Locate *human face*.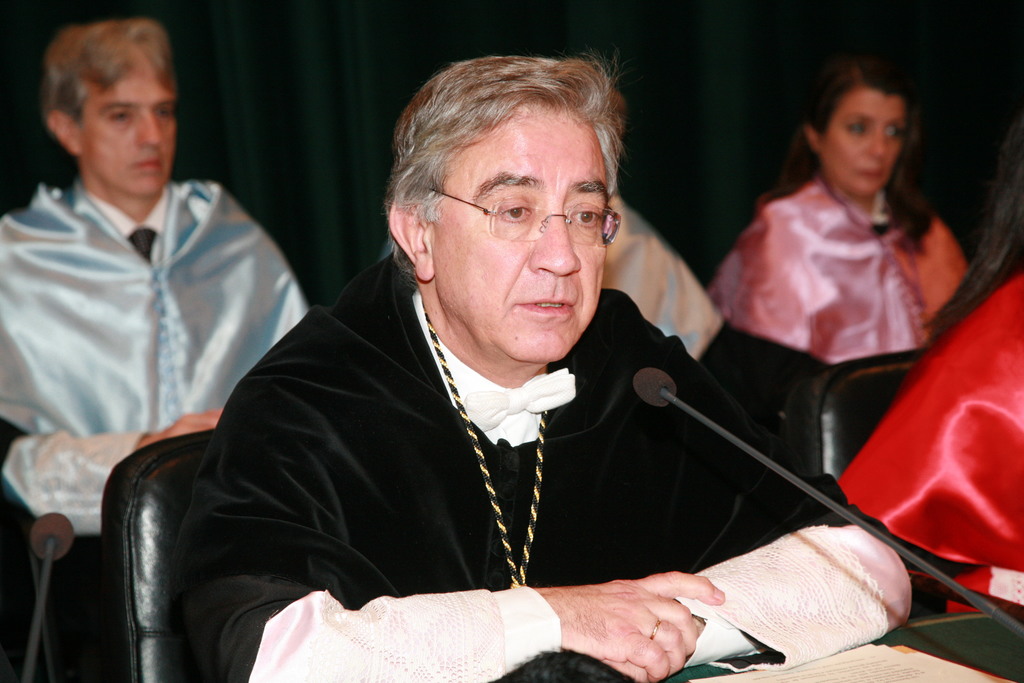
Bounding box: bbox=[429, 115, 610, 365].
